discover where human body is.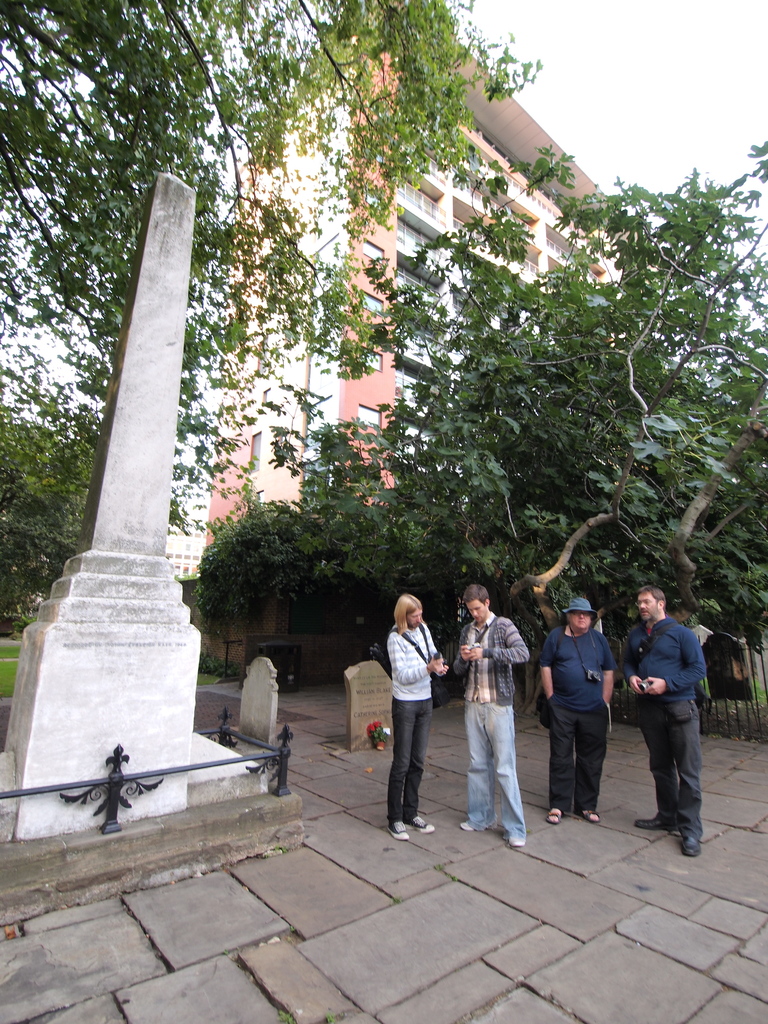
Discovered at box(542, 598, 614, 827).
